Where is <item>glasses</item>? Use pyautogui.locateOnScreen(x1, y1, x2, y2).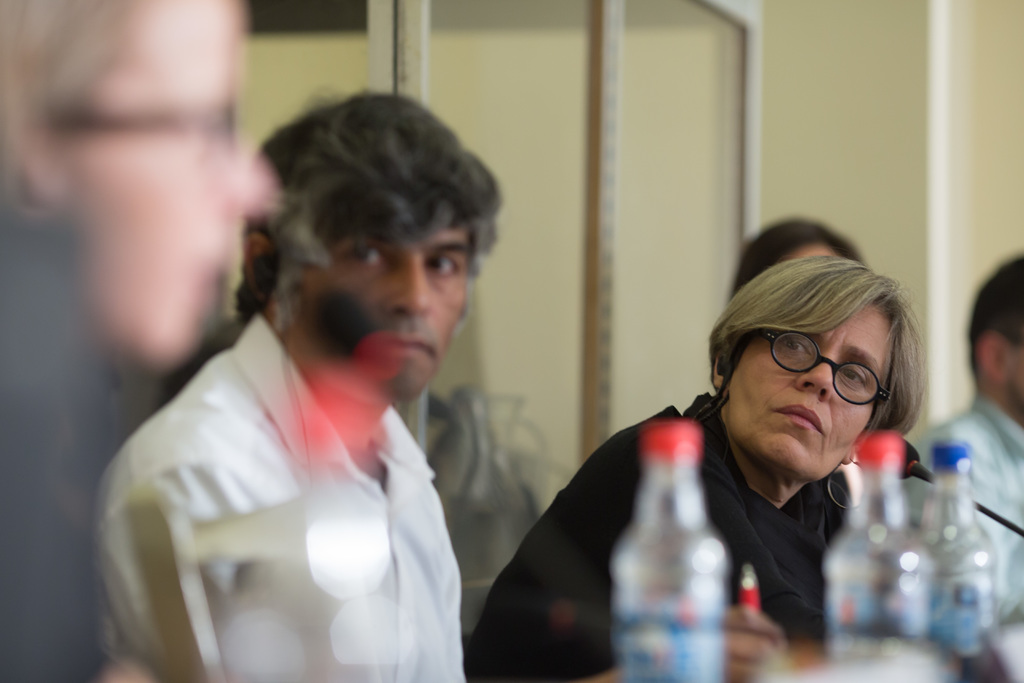
pyautogui.locateOnScreen(744, 322, 896, 411).
